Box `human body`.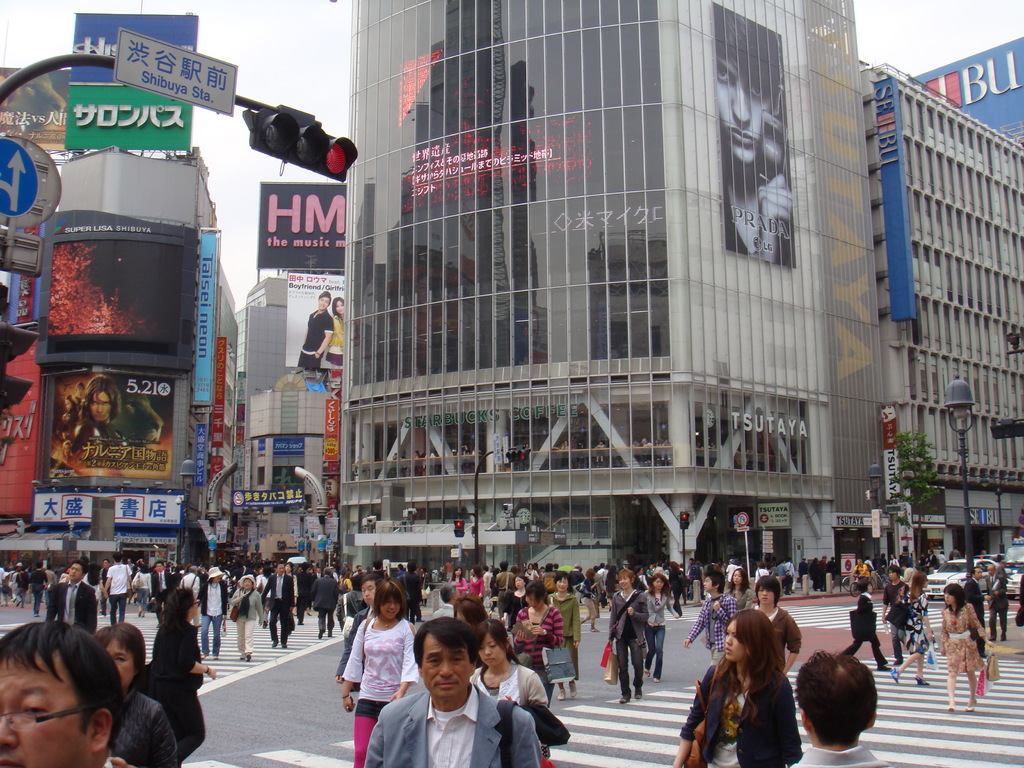
bbox=[362, 607, 543, 767].
